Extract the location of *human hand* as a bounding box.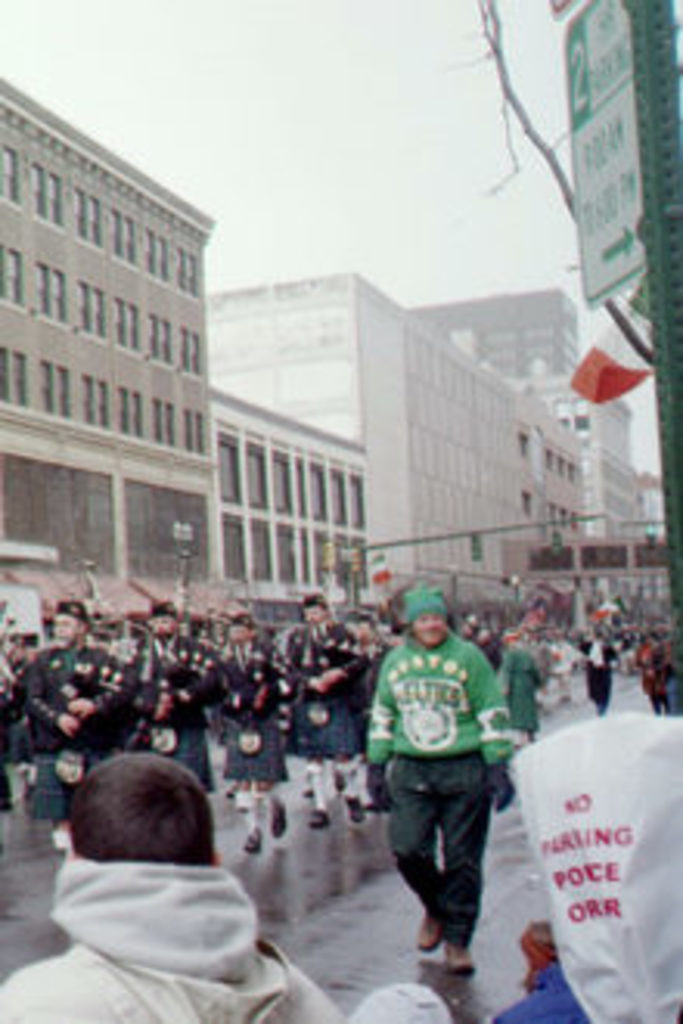
310,661,351,686.
